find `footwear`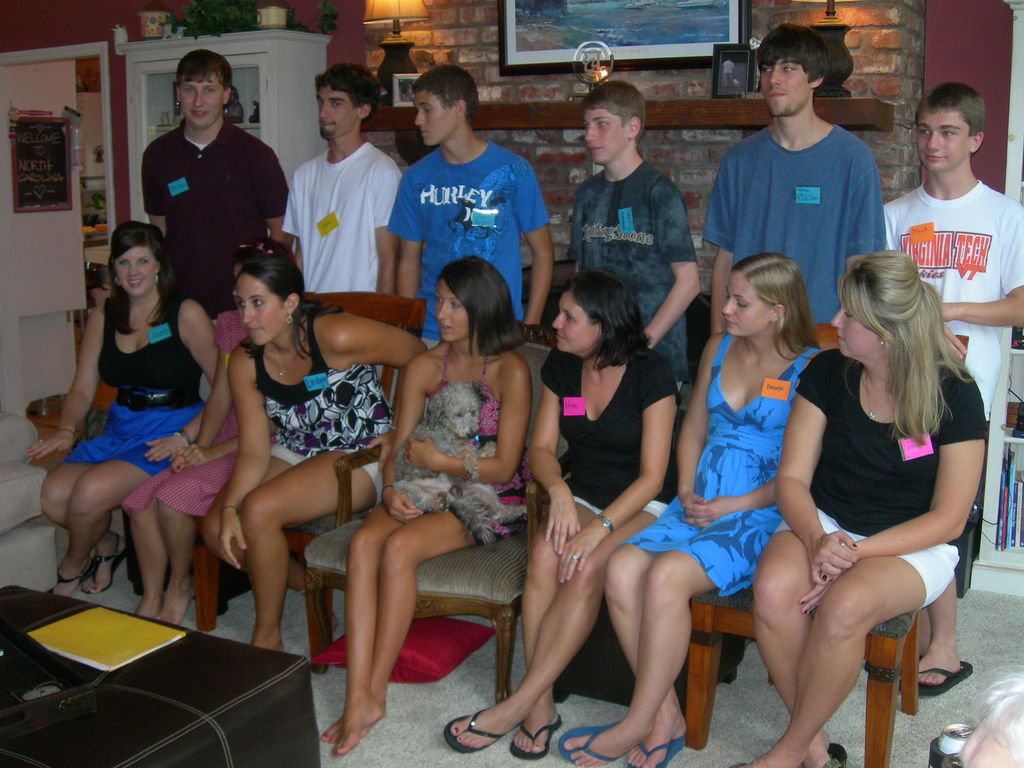
<region>826, 744, 847, 767</region>
